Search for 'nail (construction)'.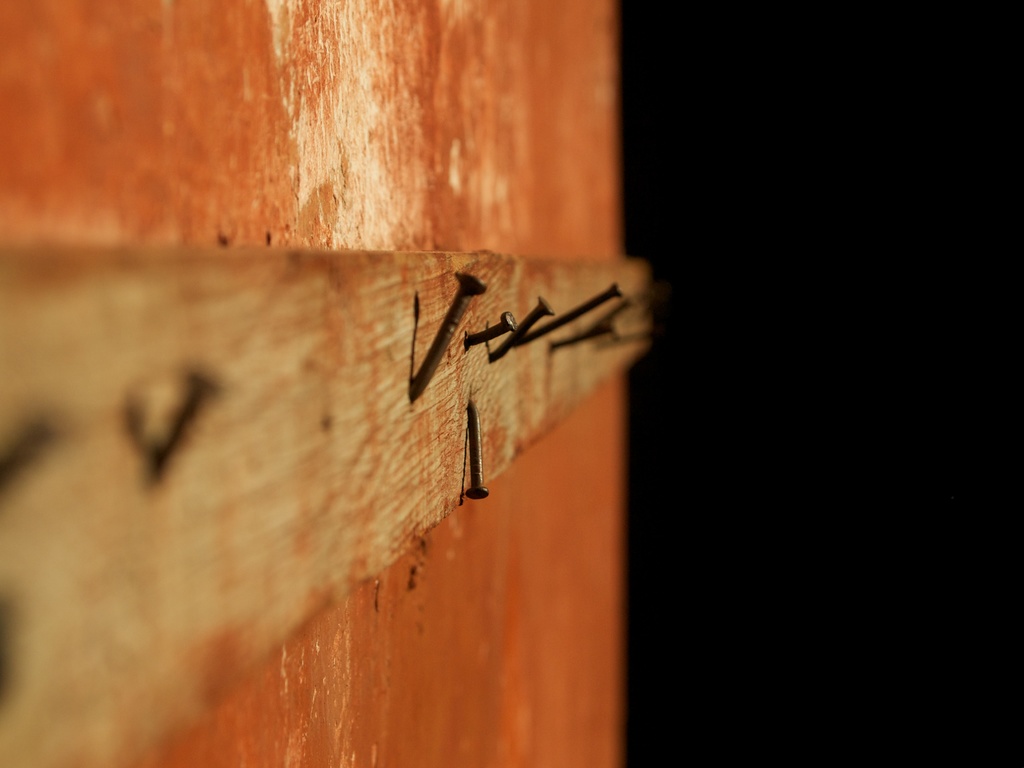
Found at x1=524, y1=283, x2=629, y2=349.
